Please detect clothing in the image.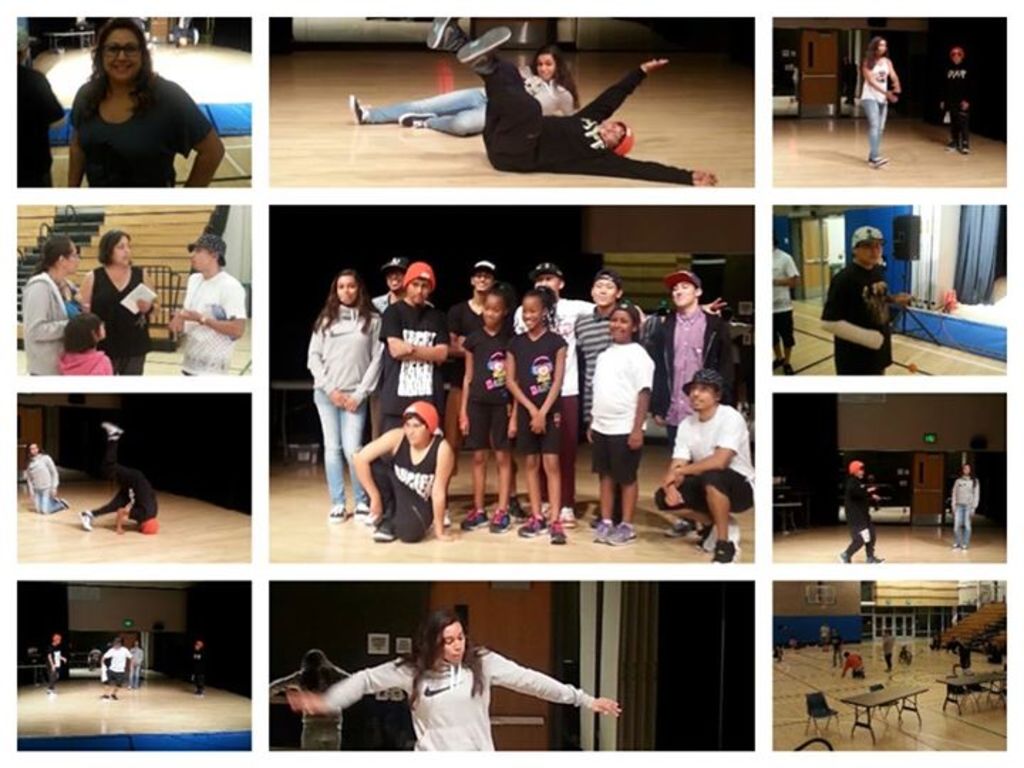
[7, 70, 60, 195].
